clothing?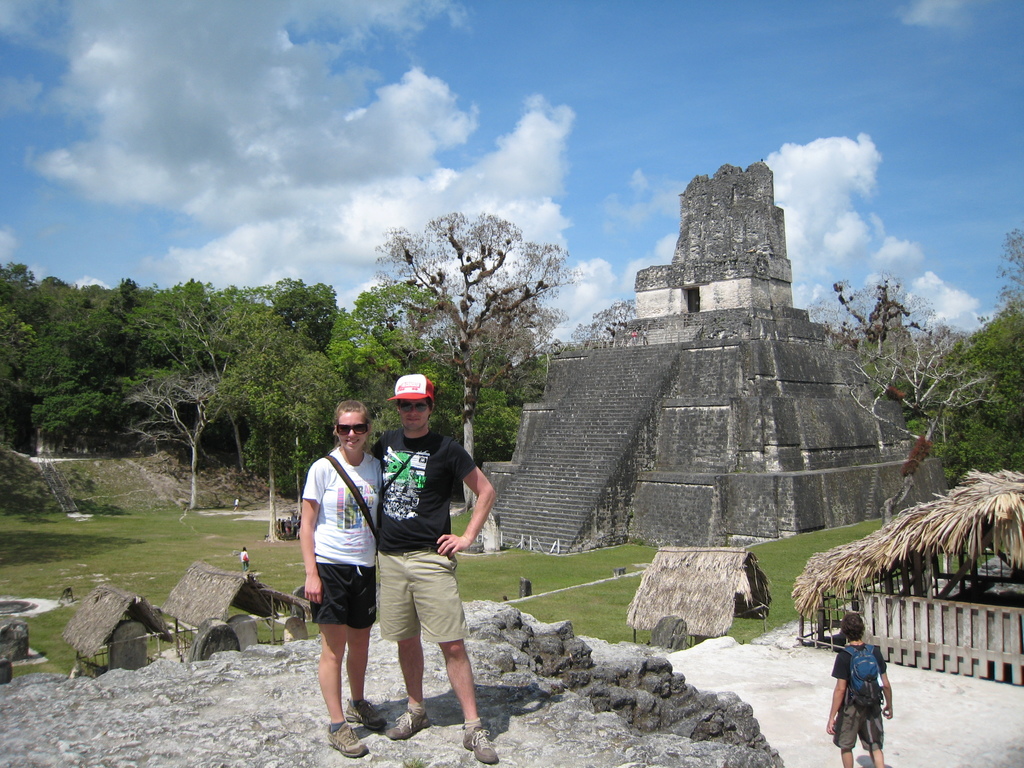
242/554/250/569
